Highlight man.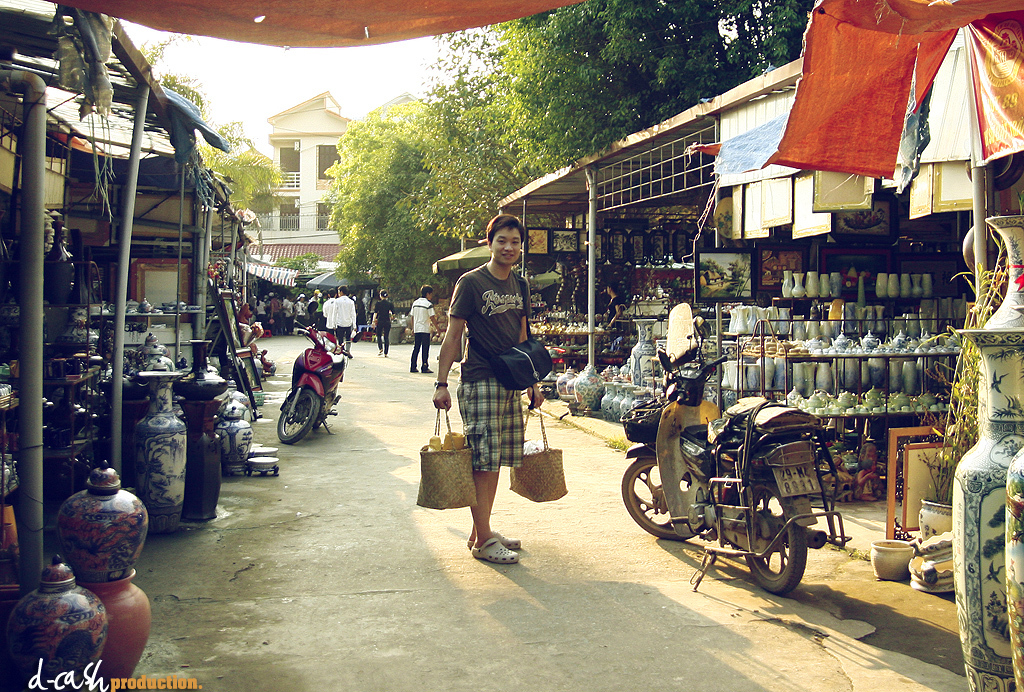
Highlighted region: (428, 213, 562, 566).
